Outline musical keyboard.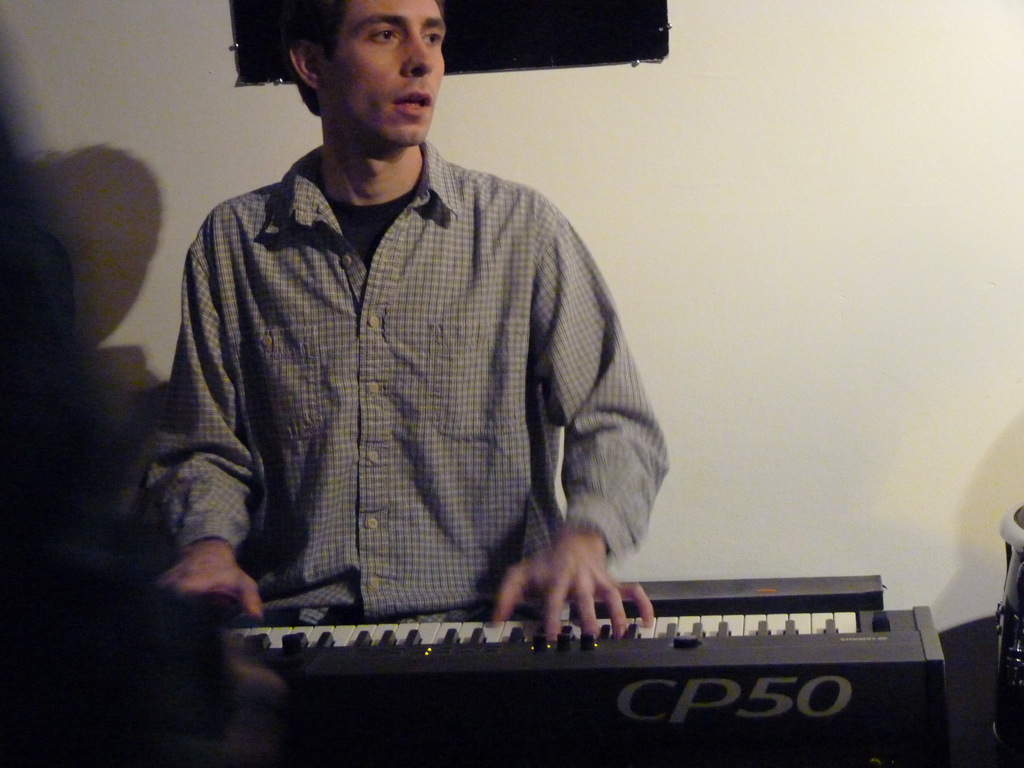
Outline: box(210, 561, 970, 765).
